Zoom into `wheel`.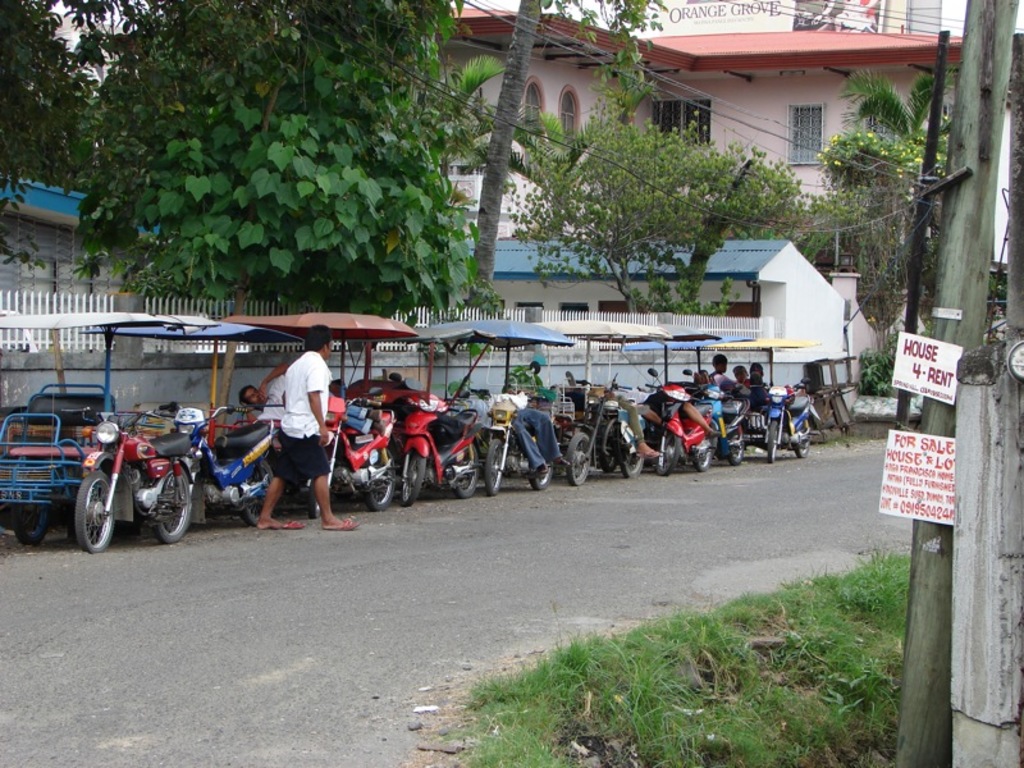
Zoom target: pyautogui.locateOnScreen(347, 447, 398, 507).
